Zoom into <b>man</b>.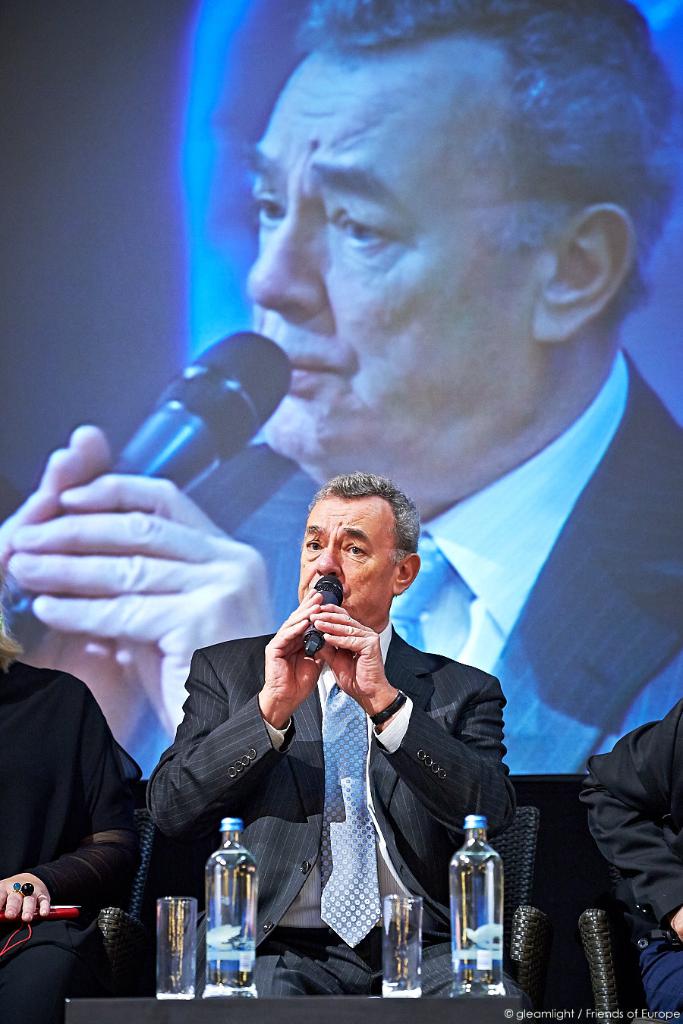
Zoom target: [0,0,682,783].
